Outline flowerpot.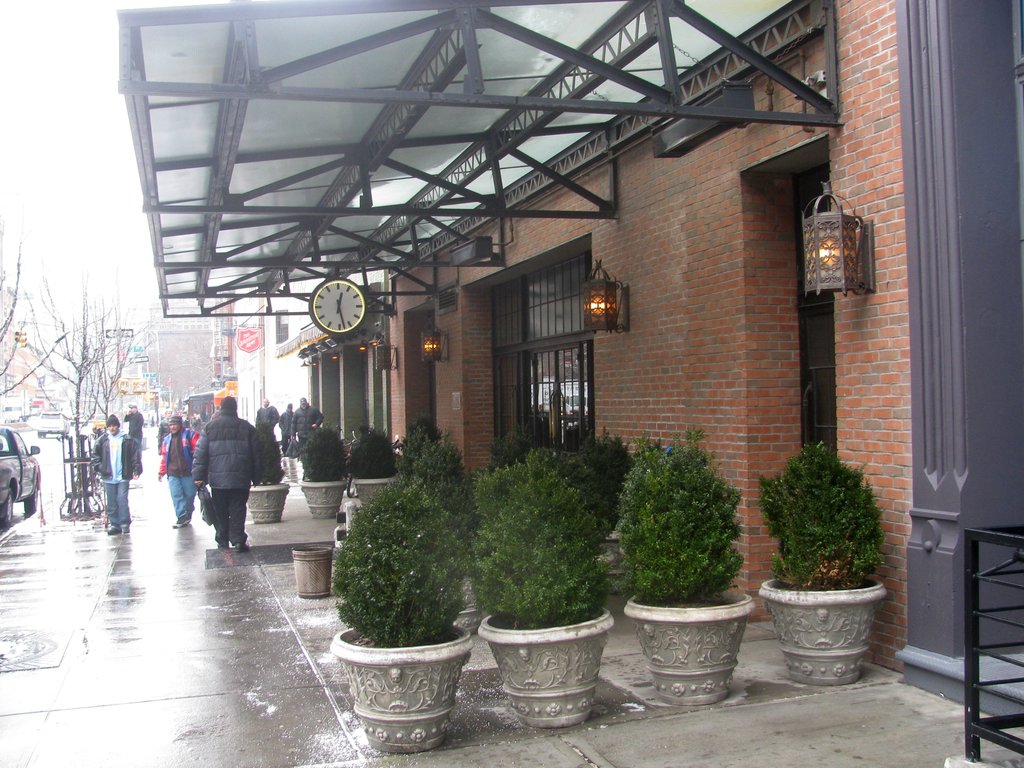
Outline: 248:484:288:521.
